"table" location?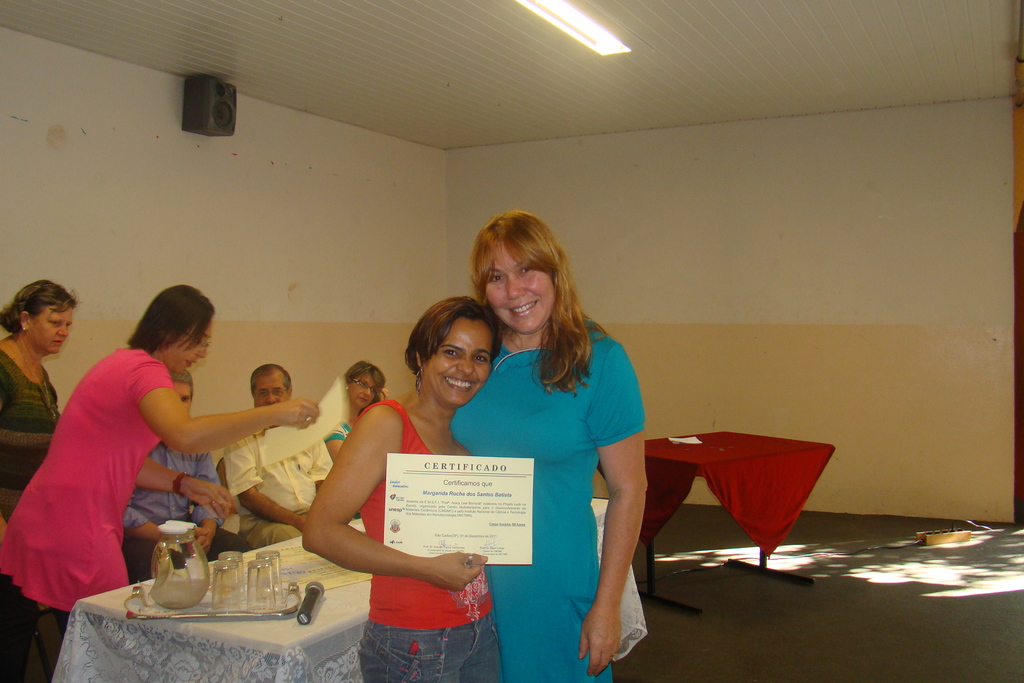
rect(68, 513, 630, 682)
